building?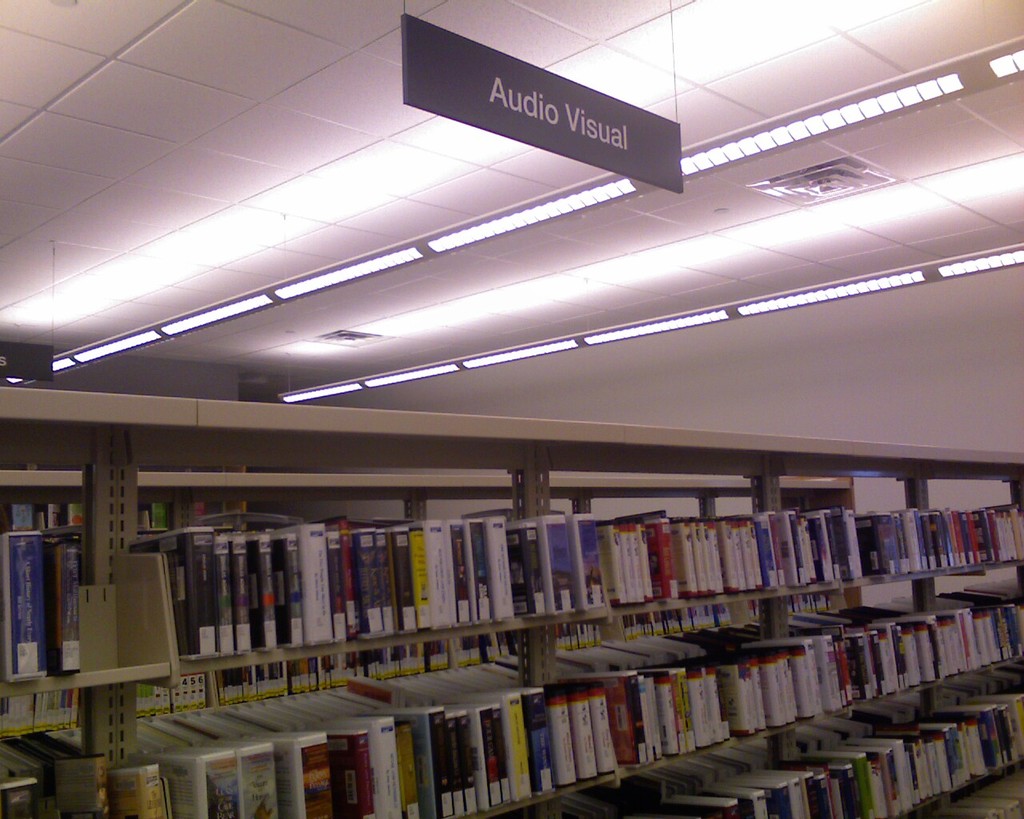
0/0/1023/818
